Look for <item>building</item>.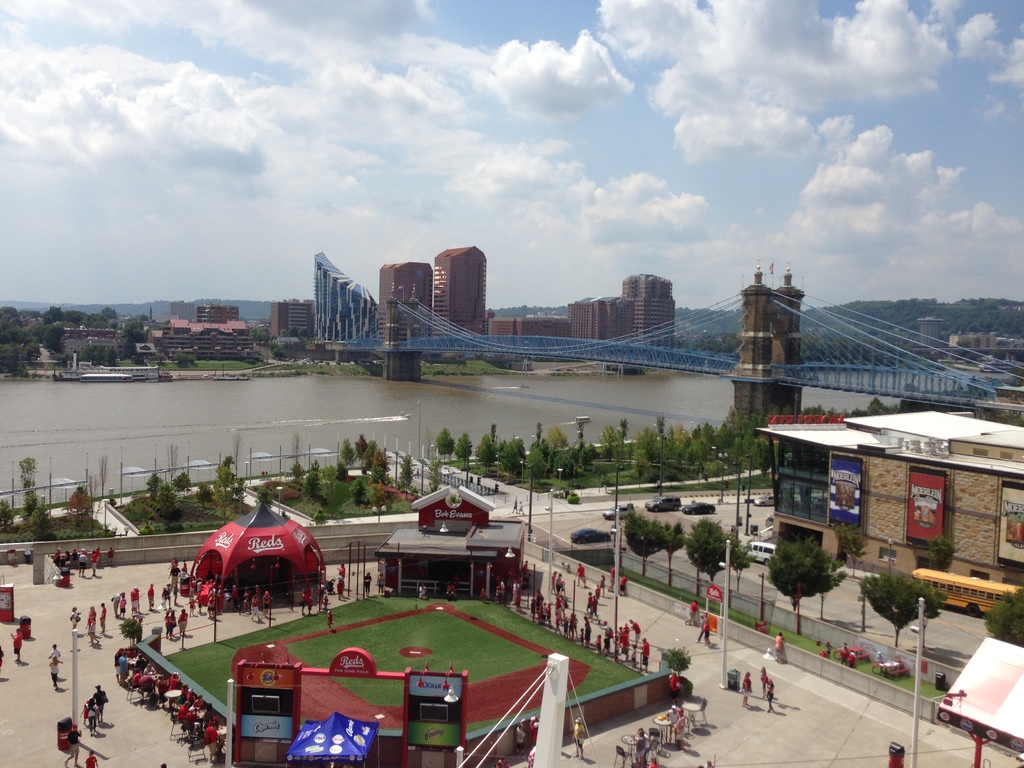
Found: Rect(435, 243, 488, 352).
